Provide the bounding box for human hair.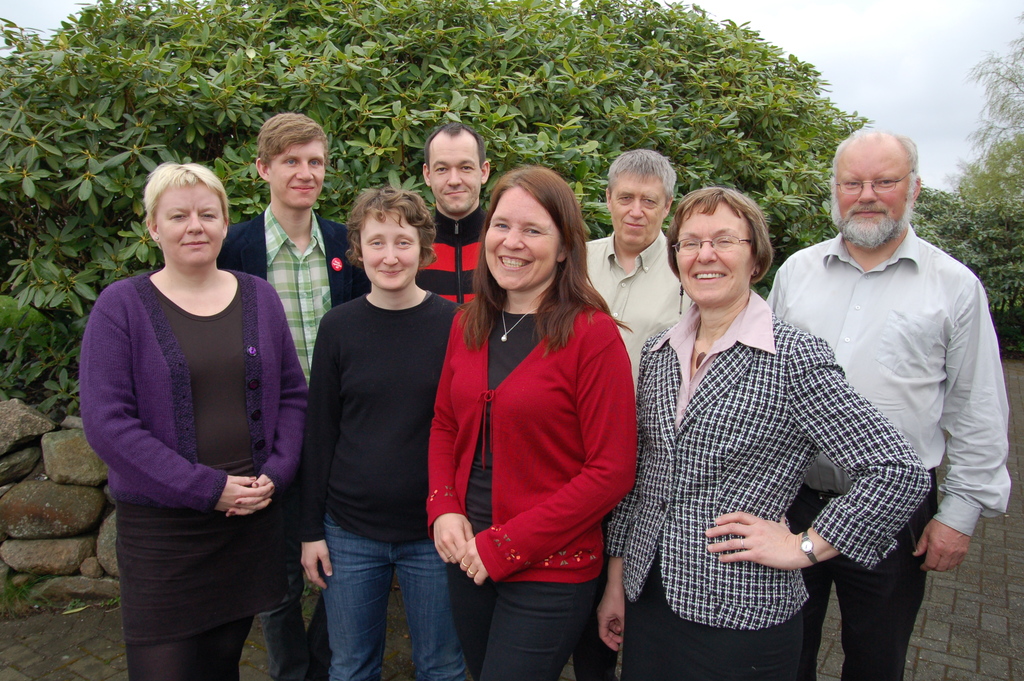
box=[346, 181, 436, 270].
